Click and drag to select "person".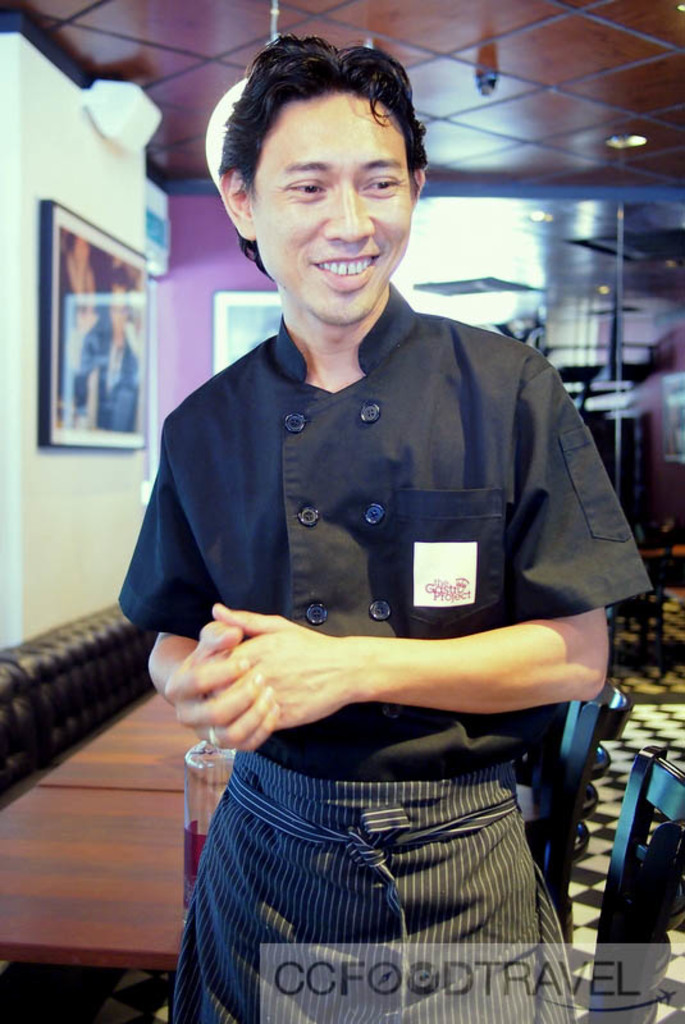
Selection: 117, 32, 652, 1023.
